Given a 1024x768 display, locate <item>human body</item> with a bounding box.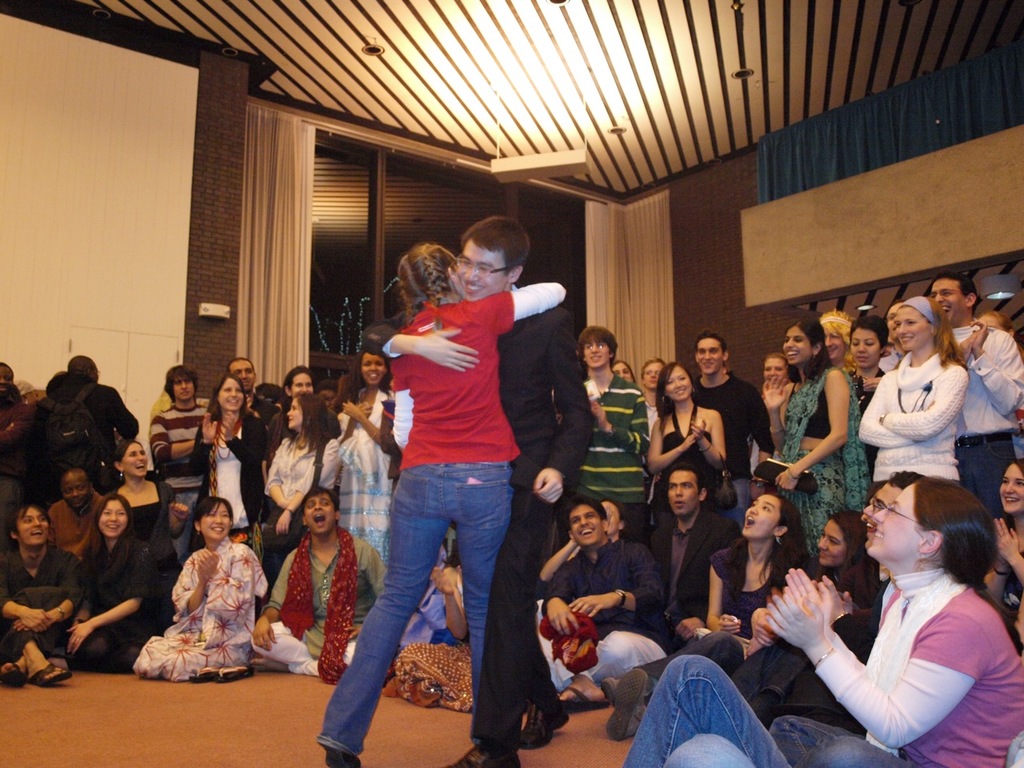
Located: <bbox>361, 218, 593, 766</bbox>.
